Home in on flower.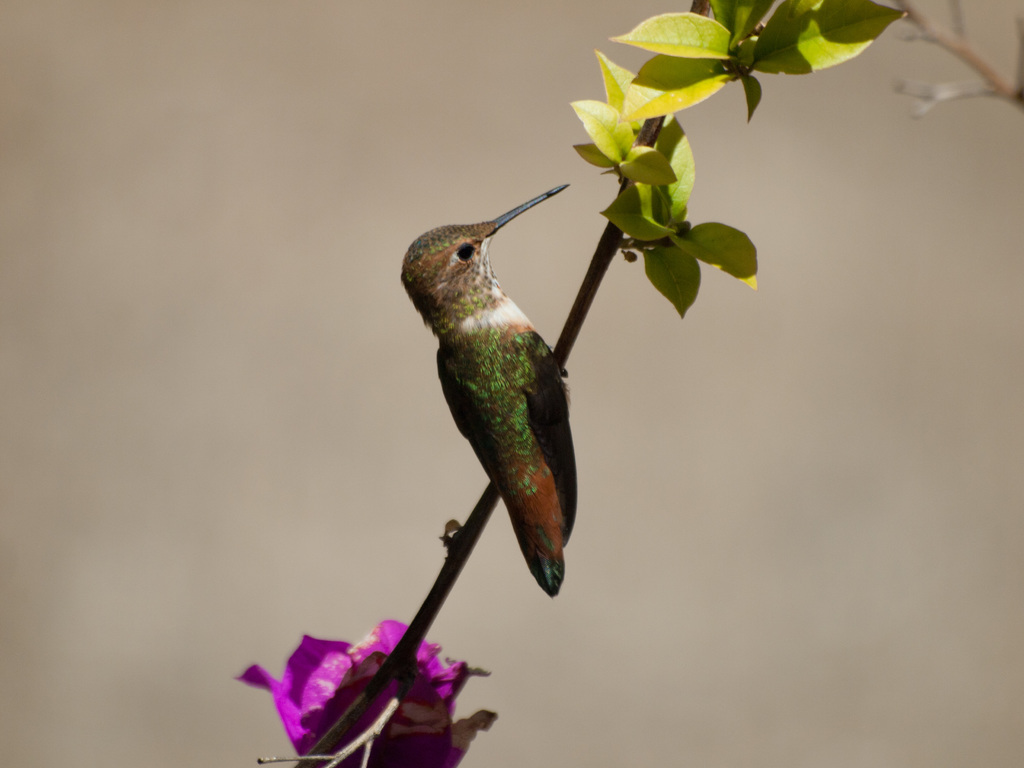
Homed in at {"x1": 251, "y1": 564, "x2": 438, "y2": 752}.
